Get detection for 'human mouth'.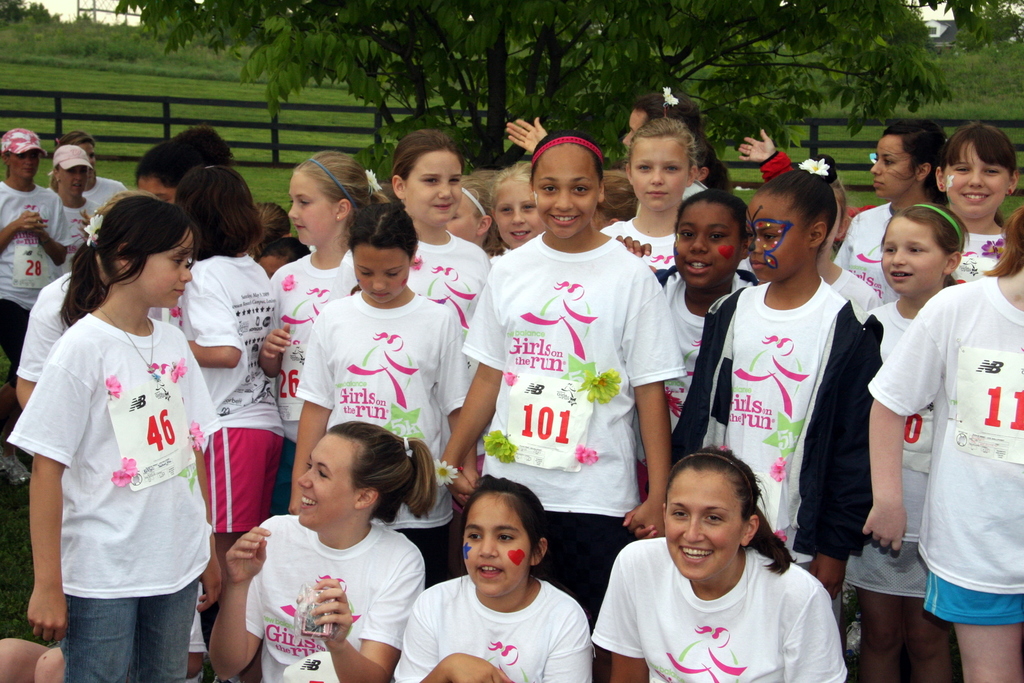
Detection: bbox(675, 545, 720, 564).
